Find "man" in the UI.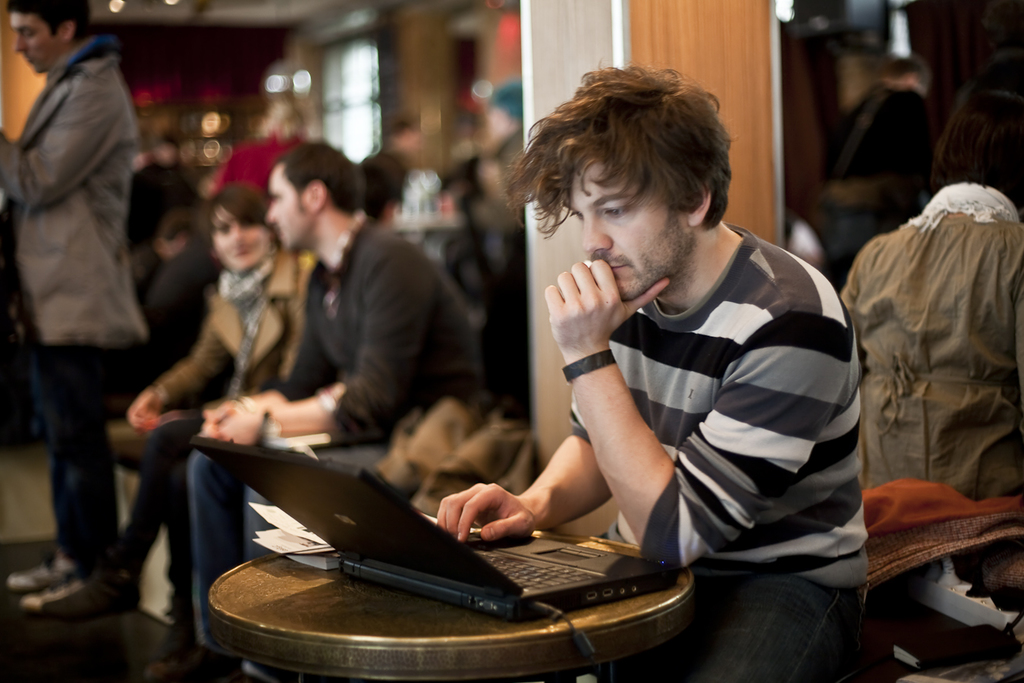
UI element at locate(831, 55, 935, 281).
